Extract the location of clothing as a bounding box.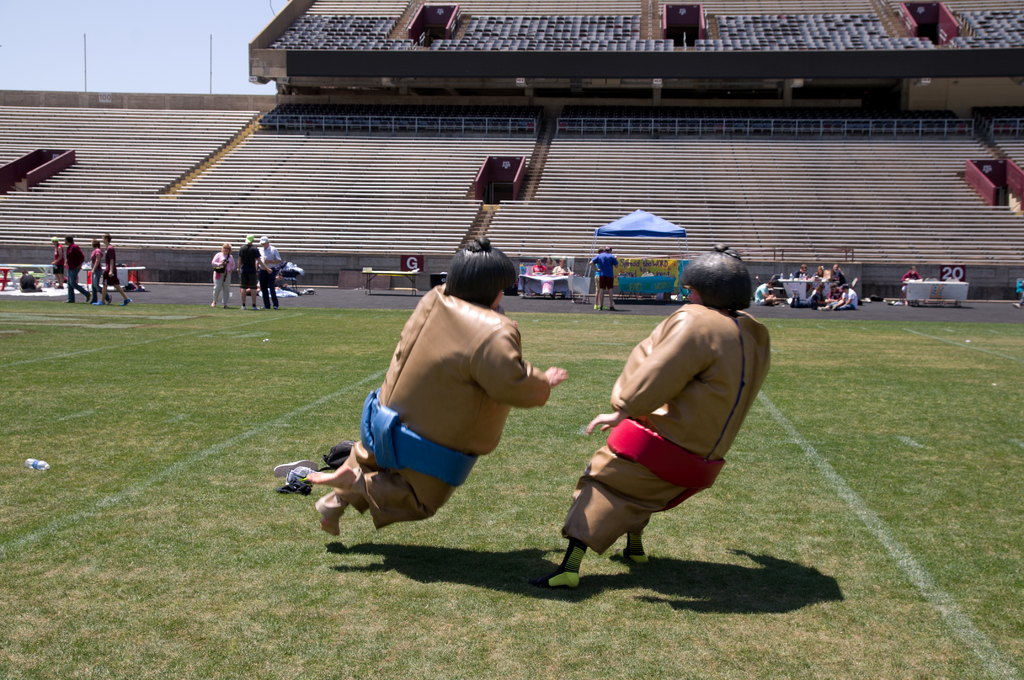
box=[300, 268, 580, 529].
